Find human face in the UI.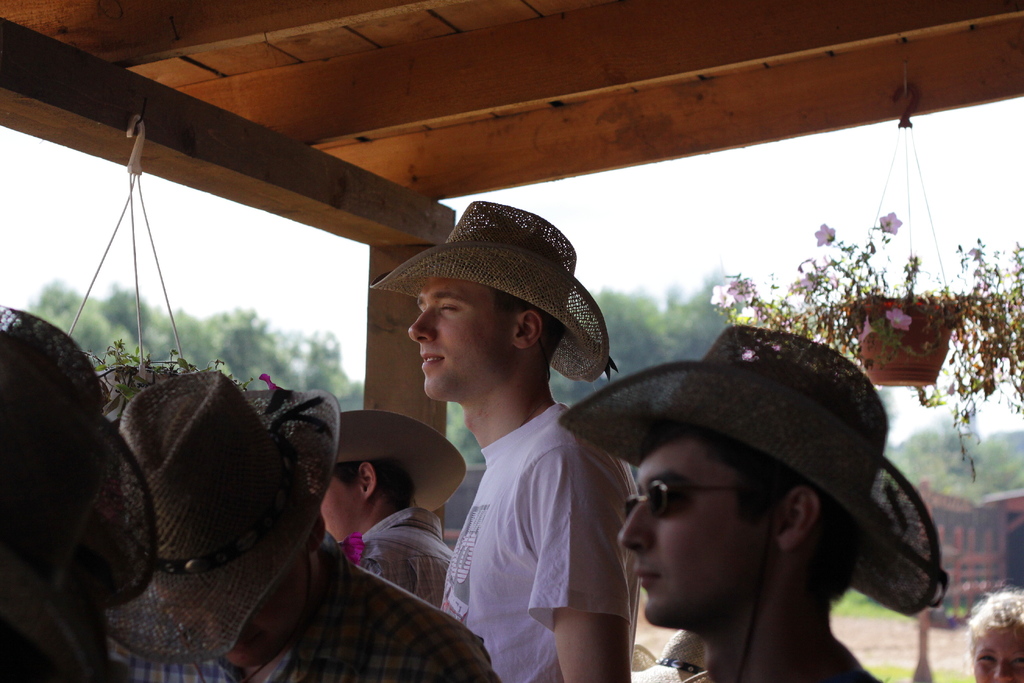
UI element at 317/478/356/540.
